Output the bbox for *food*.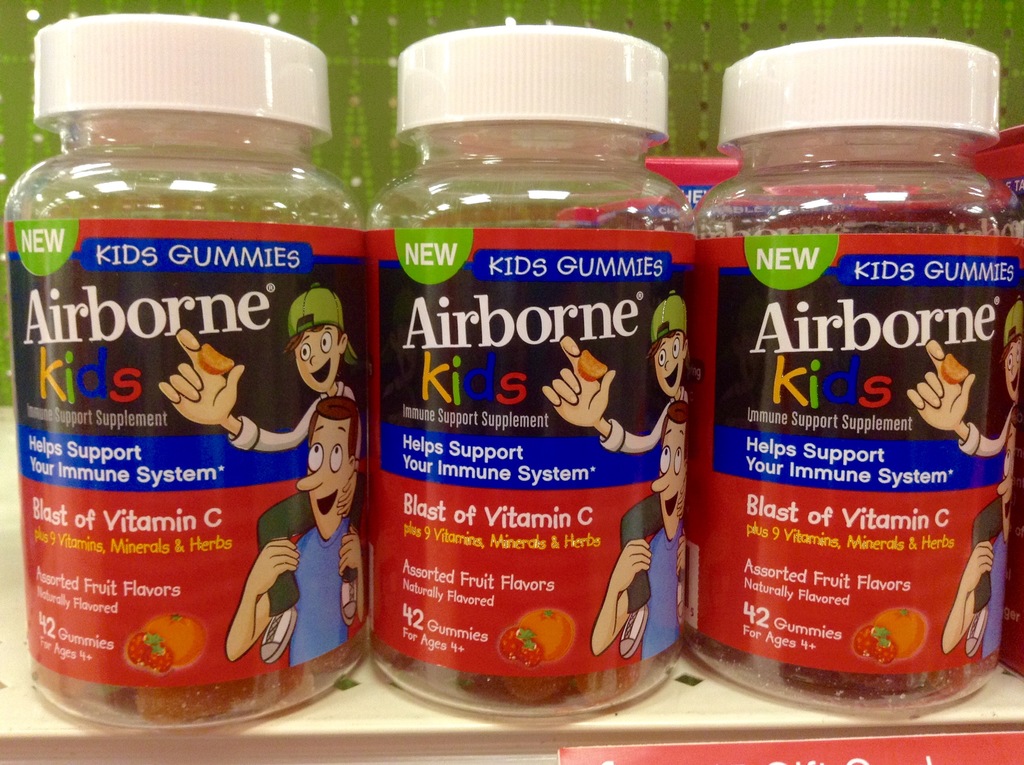
bbox=(872, 599, 932, 663).
